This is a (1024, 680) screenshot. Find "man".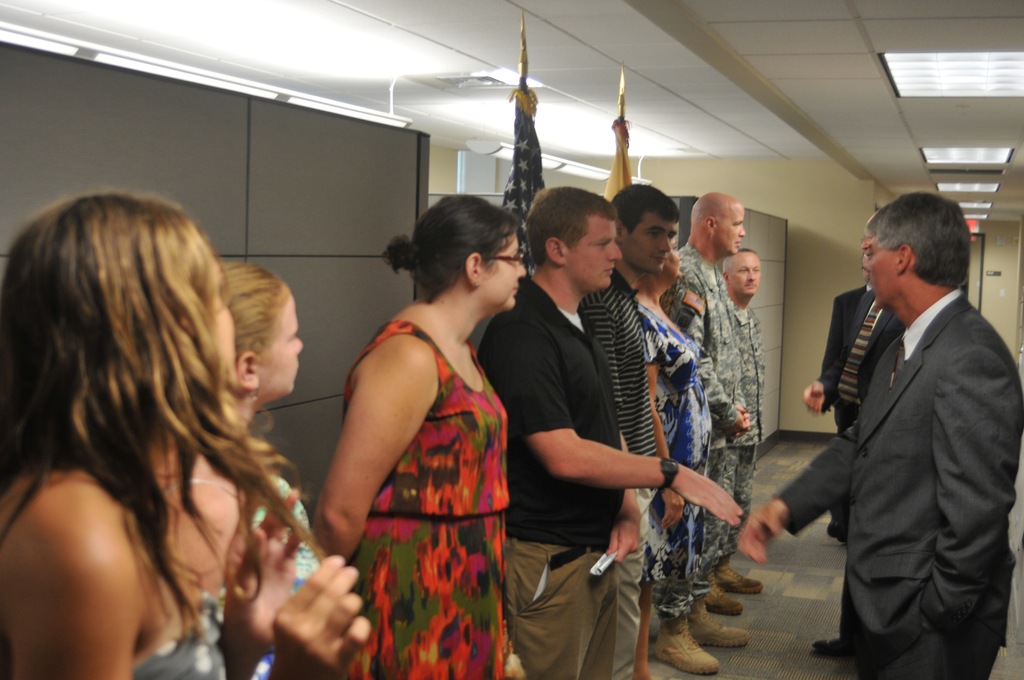
Bounding box: box=[773, 165, 1012, 665].
